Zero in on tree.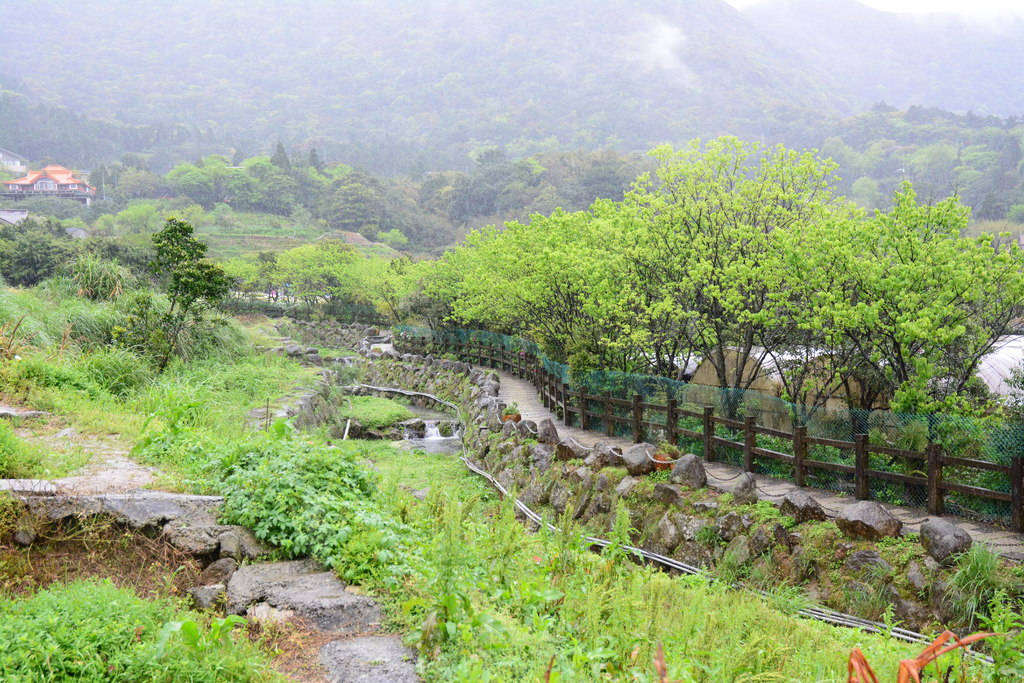
Zeroed in: <region>113, 221, 230, 377</region>.
